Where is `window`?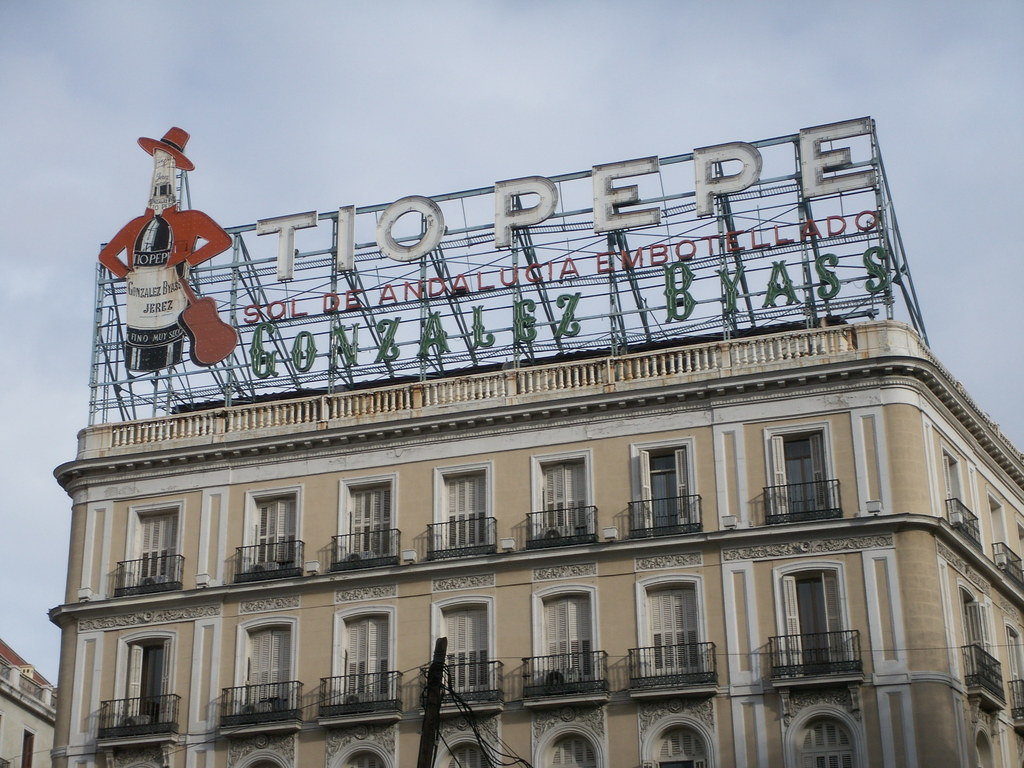
{"x1": 335, "y1": 750, "x2": 385, "y2": 767}.
